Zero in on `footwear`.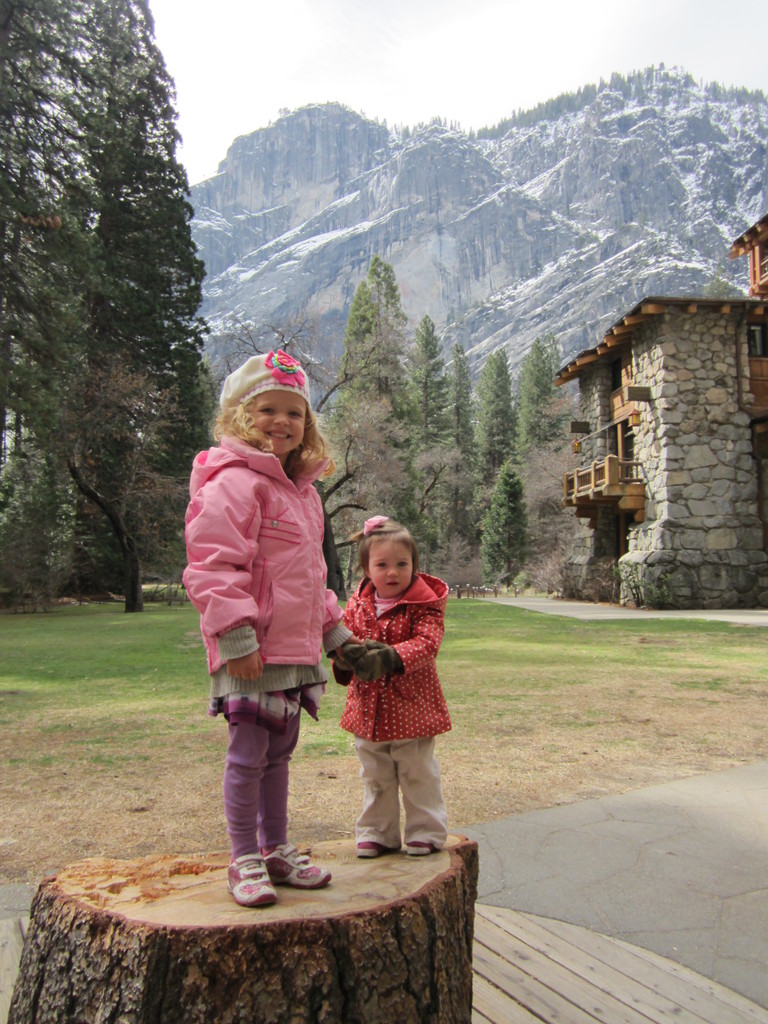
Zeroed in: bbox=[410, 833, 436, 858].
